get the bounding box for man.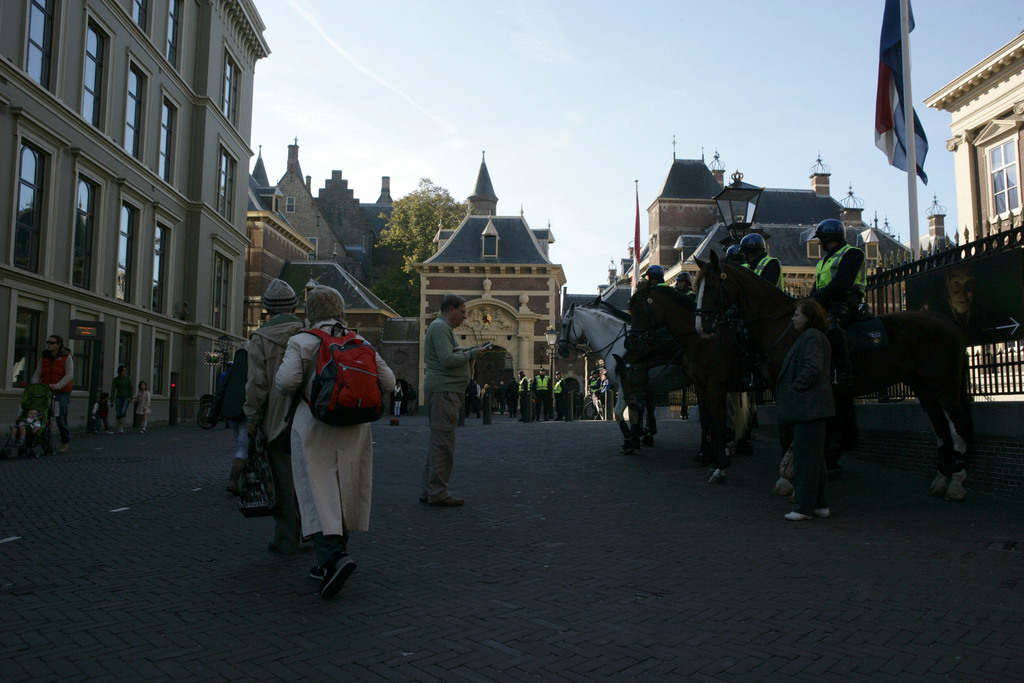
240/276/311/556.
